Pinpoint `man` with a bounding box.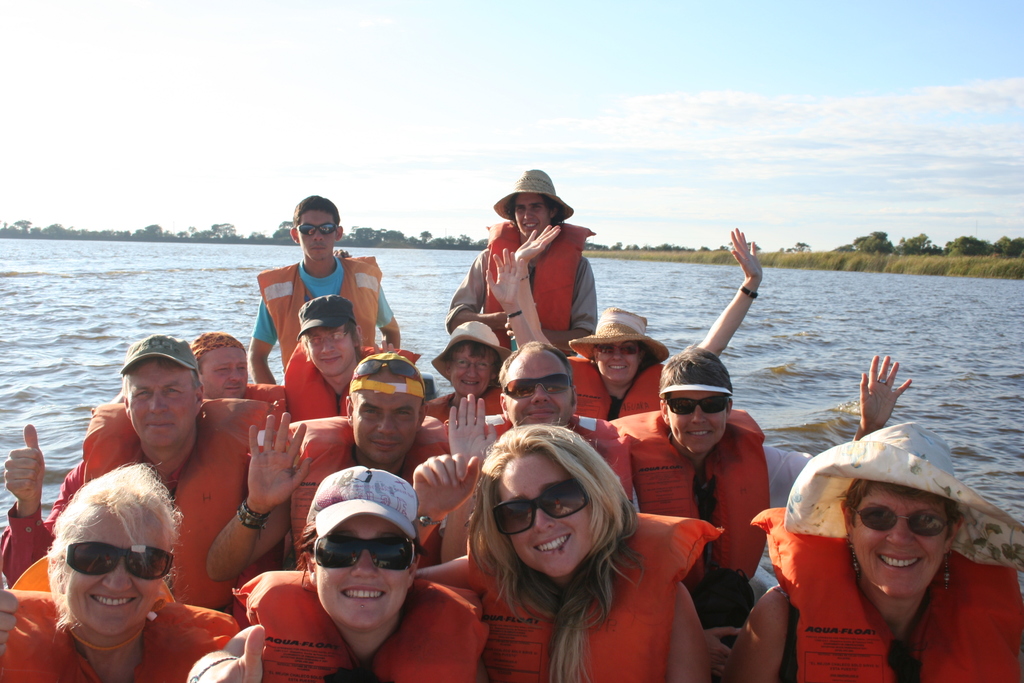
0:332:282:591.
